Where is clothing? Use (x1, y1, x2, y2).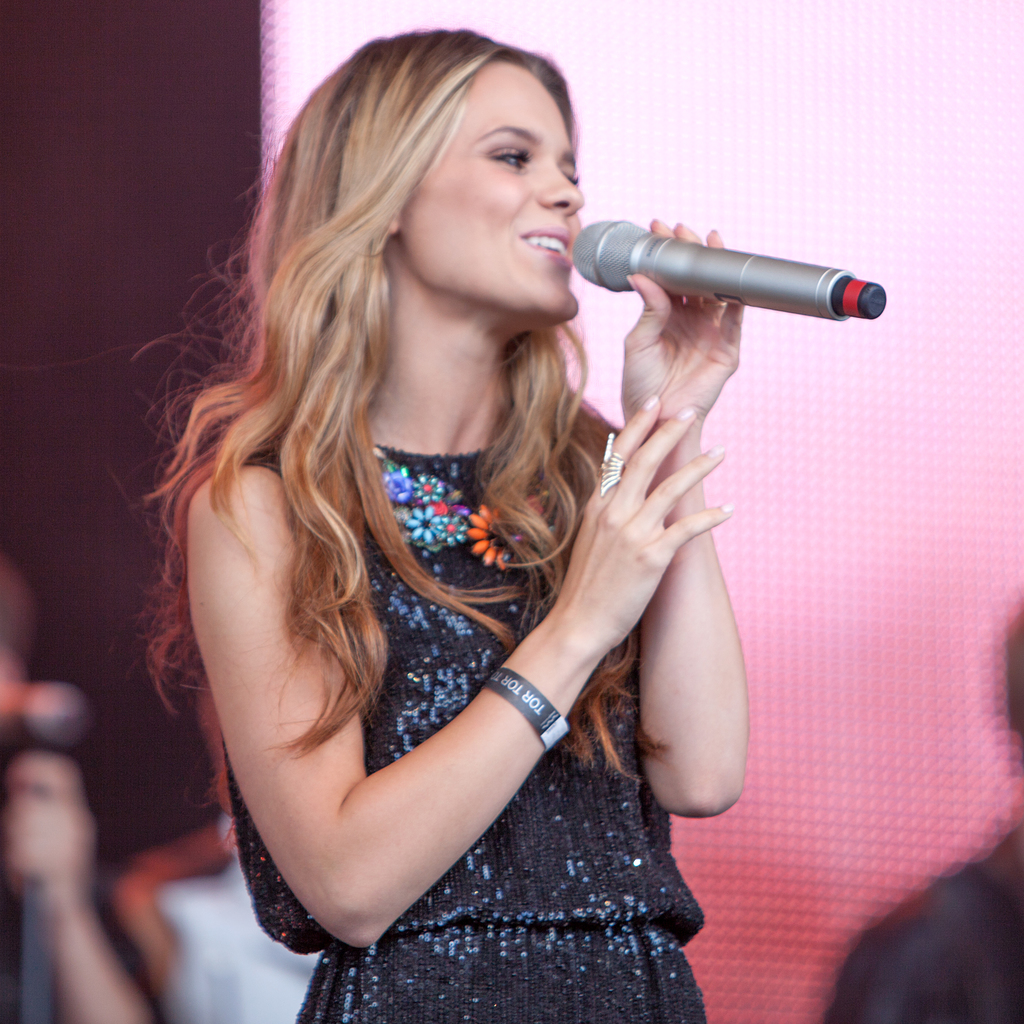
(824, 830, 1023, 1023).
